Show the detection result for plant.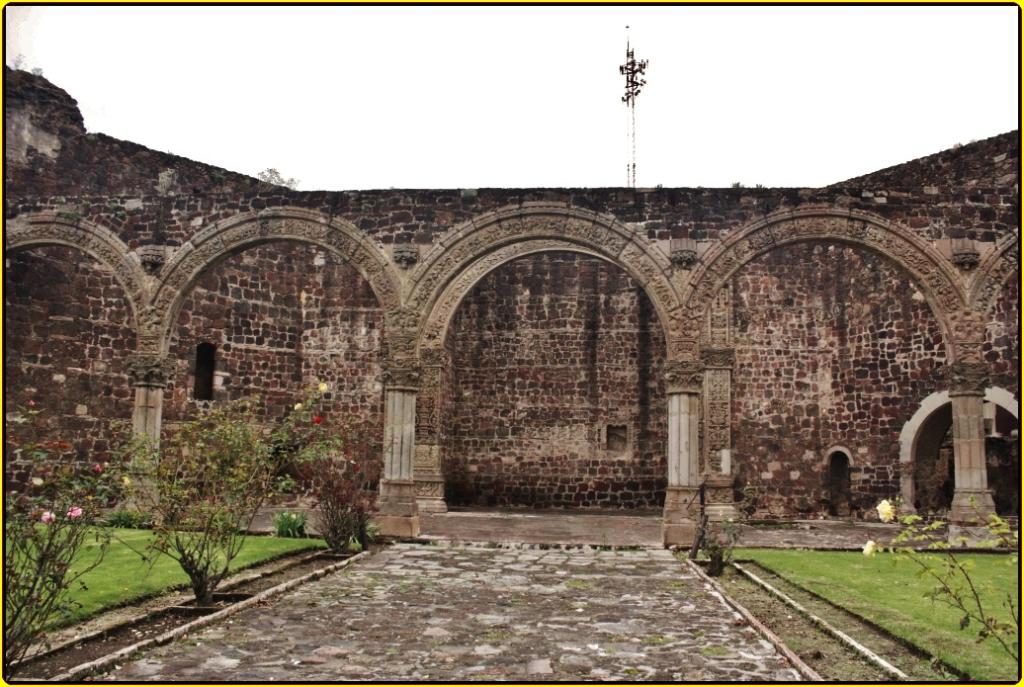
region(696, 517, 740, 566).
